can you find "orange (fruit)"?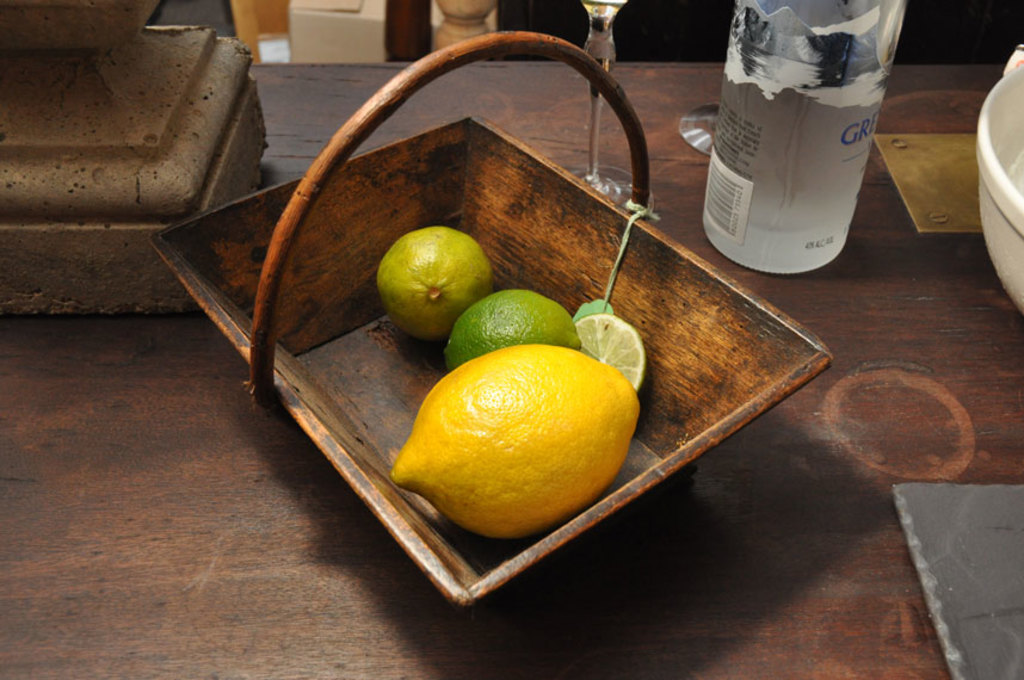
Yes, bounding box: crop(403, 326, 628, 543).
